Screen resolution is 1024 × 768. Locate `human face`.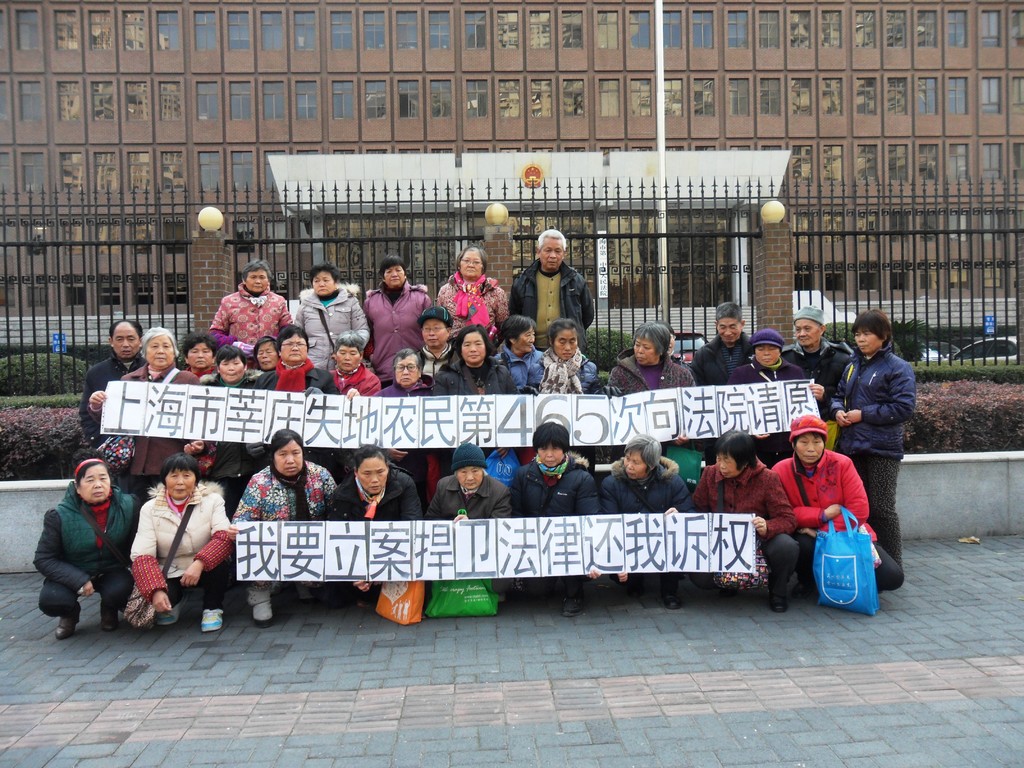
x1=540 y1=445 x2=566 y2=464.
